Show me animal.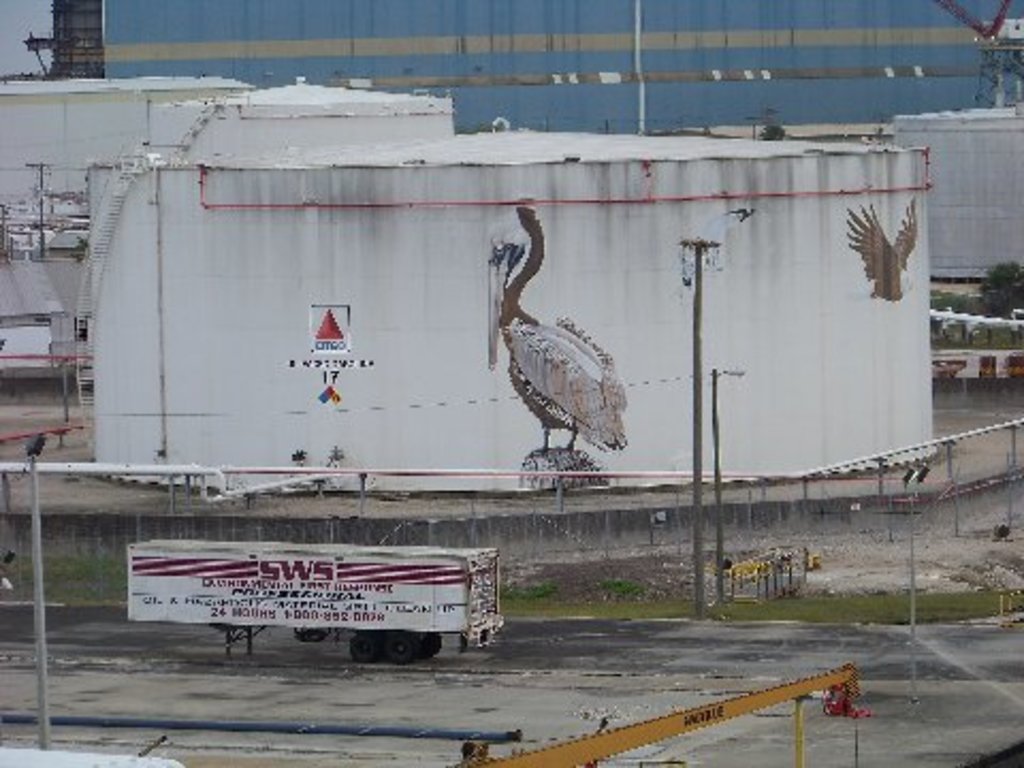
animal is here: bbox=[845, 201, 919, 305].
